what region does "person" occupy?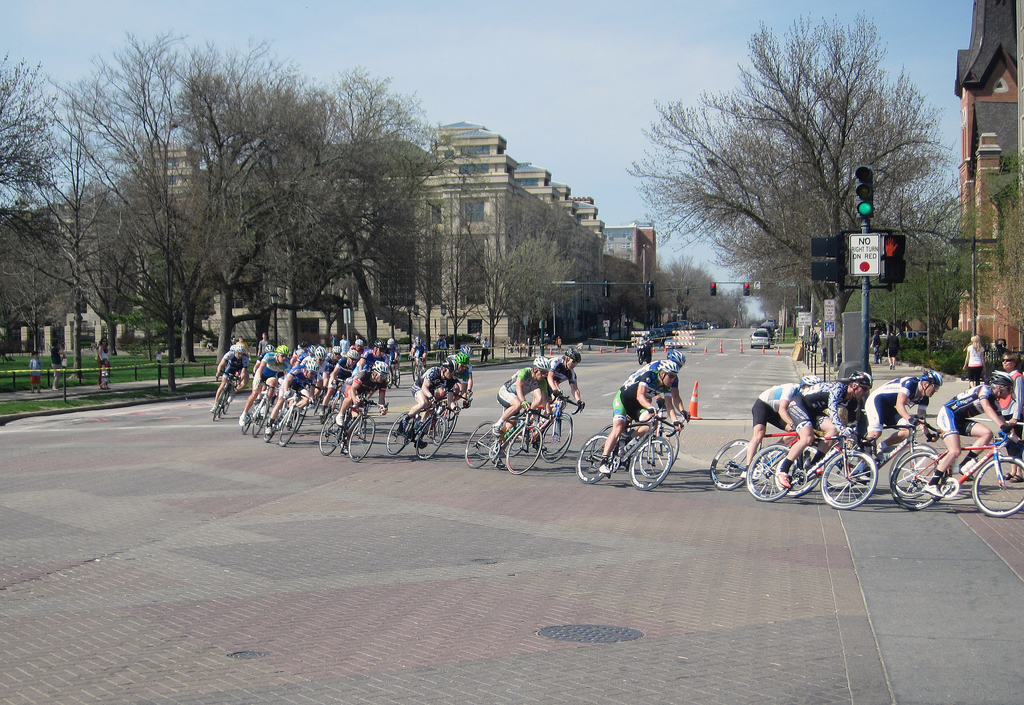
780/368/872/489.
